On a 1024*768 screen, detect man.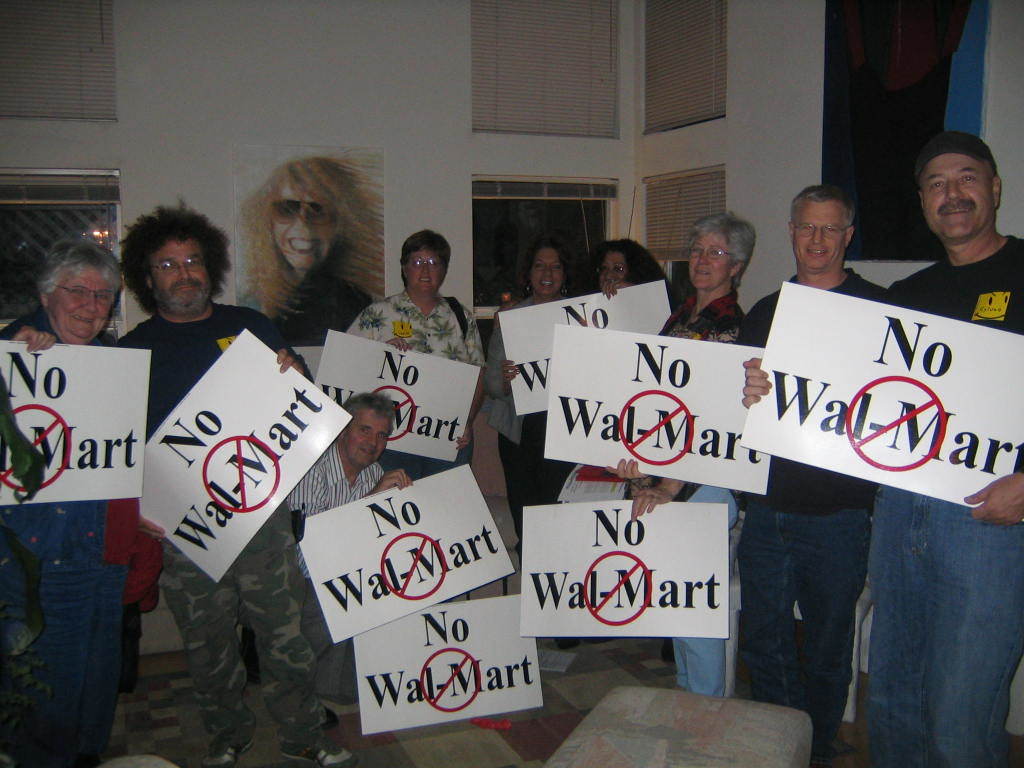
select_region(732, 187, 887, 767).
